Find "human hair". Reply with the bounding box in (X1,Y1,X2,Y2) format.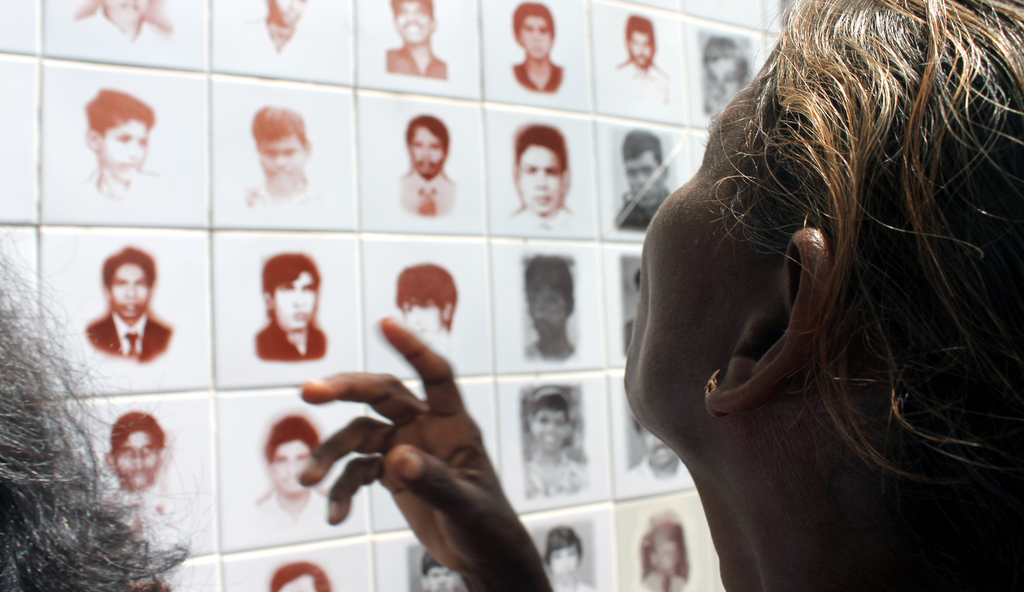
(419,549,449,575).
